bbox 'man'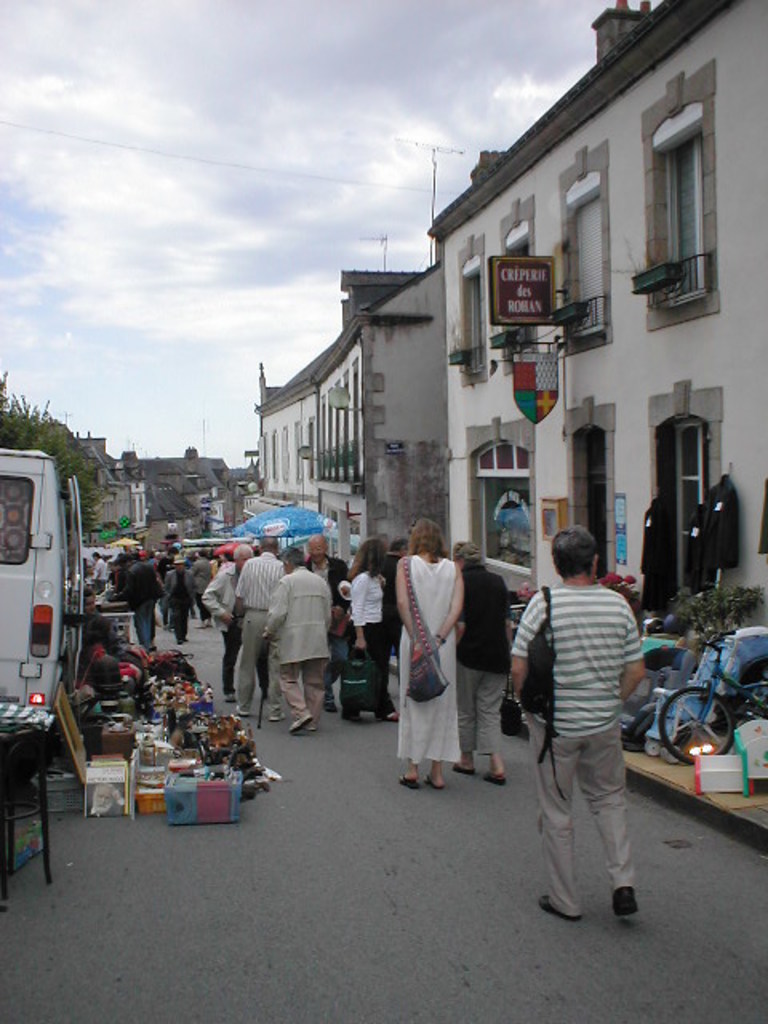
(x1=261, y1=538, x2=326, y2=726)
